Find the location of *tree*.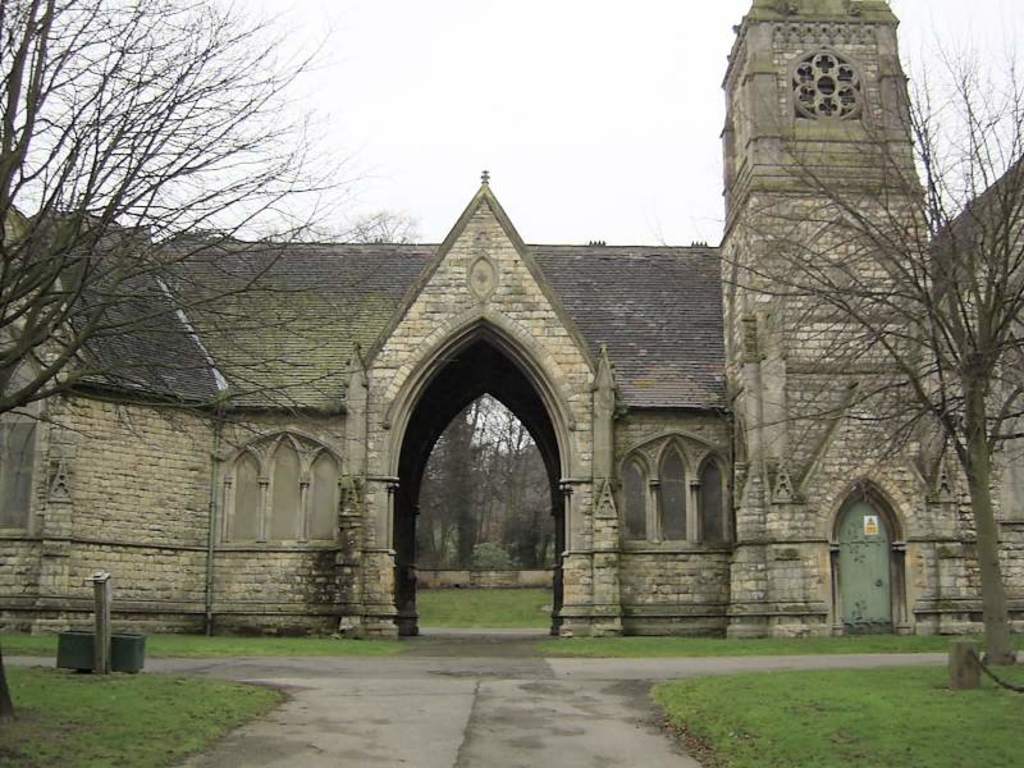
Location: locate(471, 401, 535, 571).
